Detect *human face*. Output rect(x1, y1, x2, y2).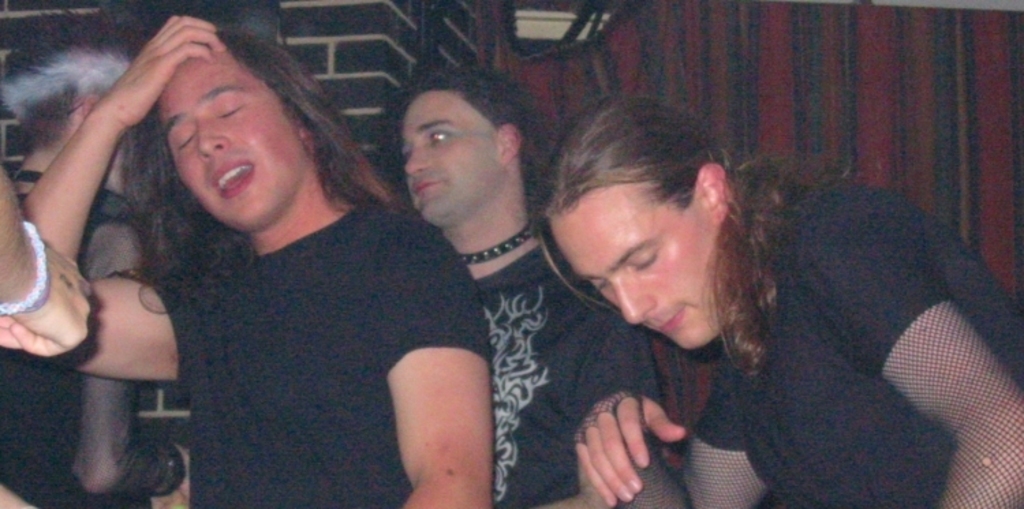
rect(557, 181, 744, 334).
